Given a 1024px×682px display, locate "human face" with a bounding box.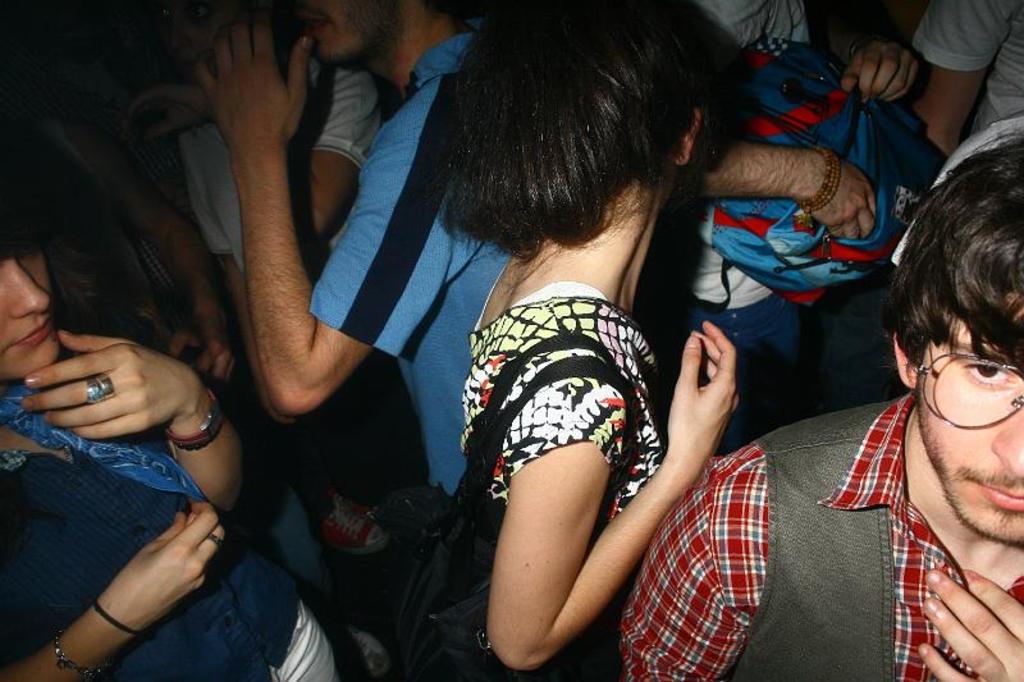
Located: 918:297:1023:543.
